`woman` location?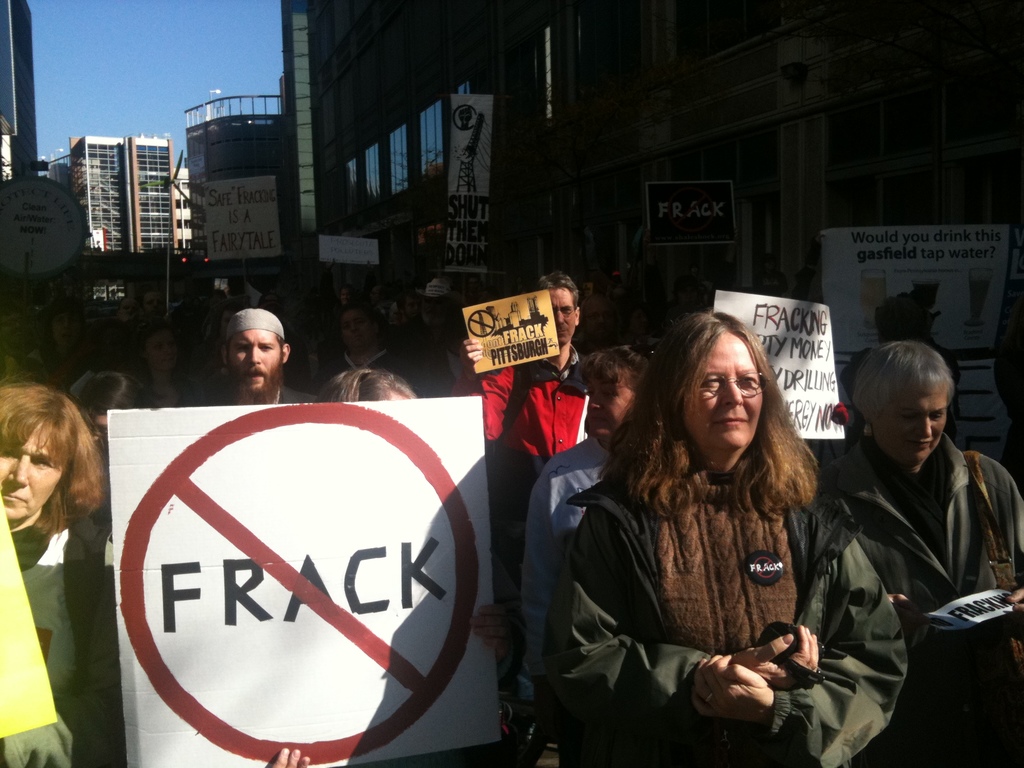
x1=837, y1=334, x2=1023, y2=767
